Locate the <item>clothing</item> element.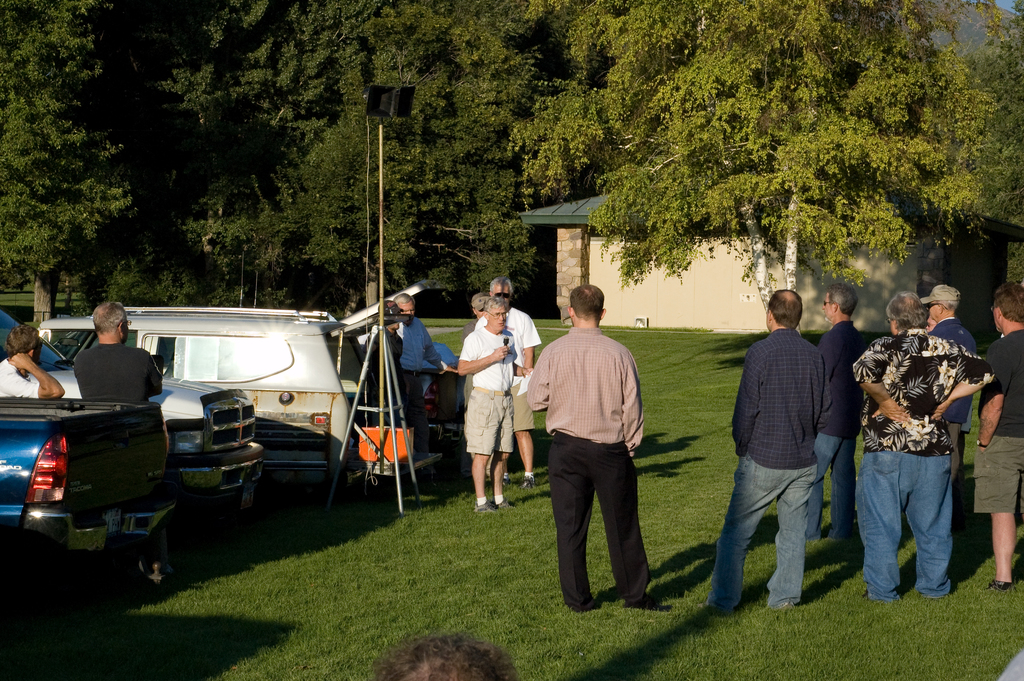
Element bbox: (364, 328, 402, 427).
